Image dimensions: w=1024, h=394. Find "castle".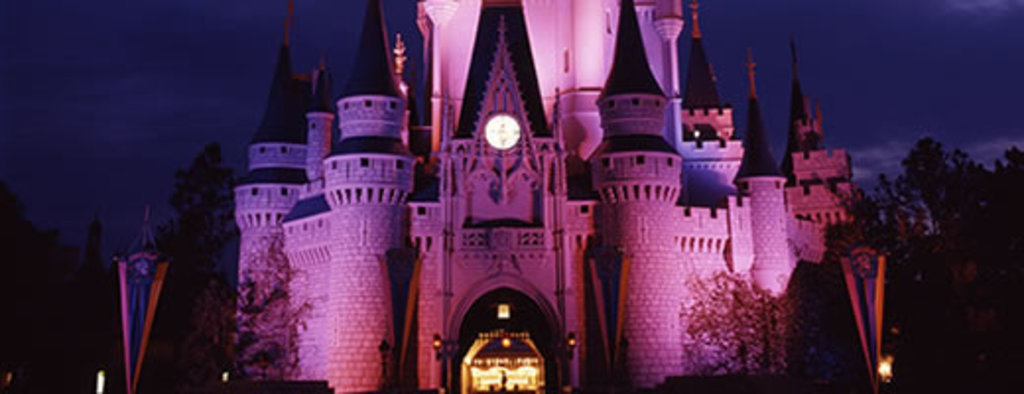
150,0,977,393.
